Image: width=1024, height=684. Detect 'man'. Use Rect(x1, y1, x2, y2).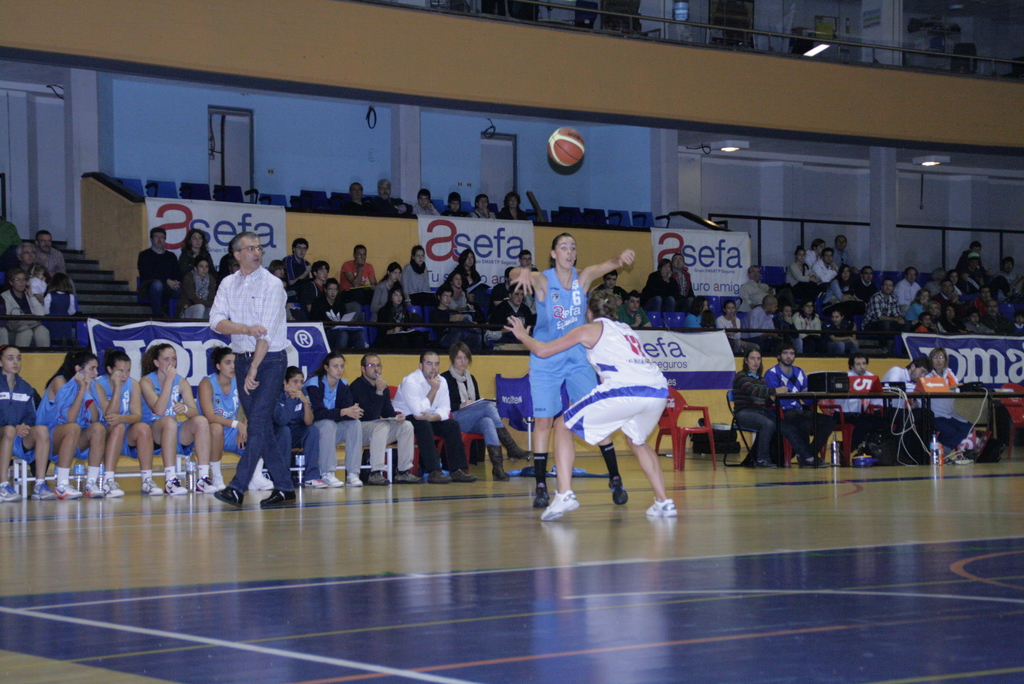
Rect(338, 180, 373, 218).
